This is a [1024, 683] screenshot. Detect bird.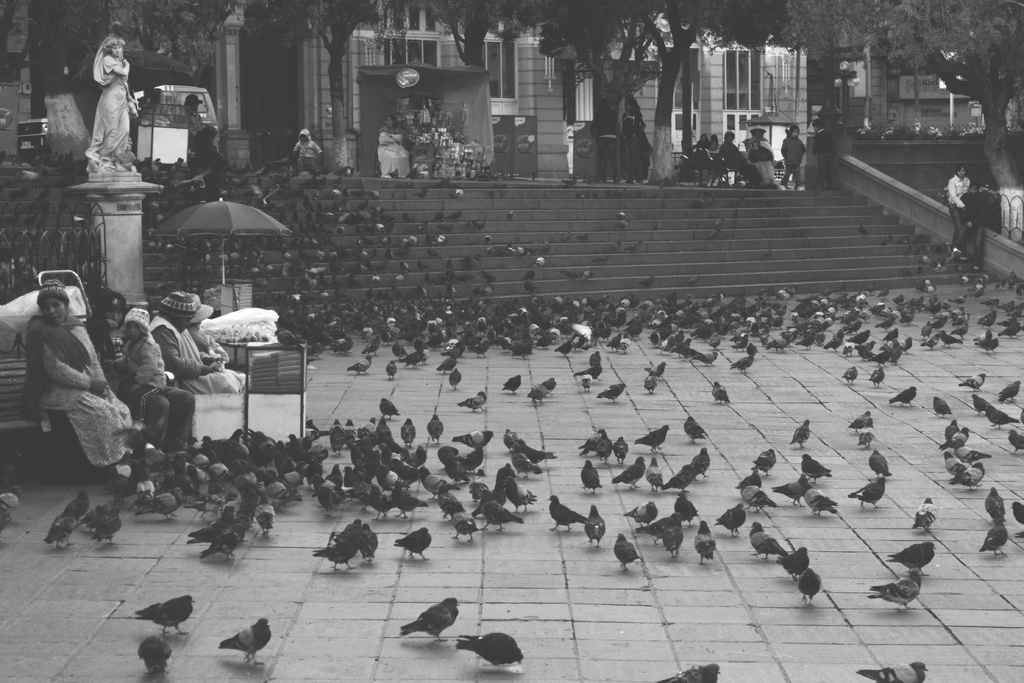
841:361:859:383.
